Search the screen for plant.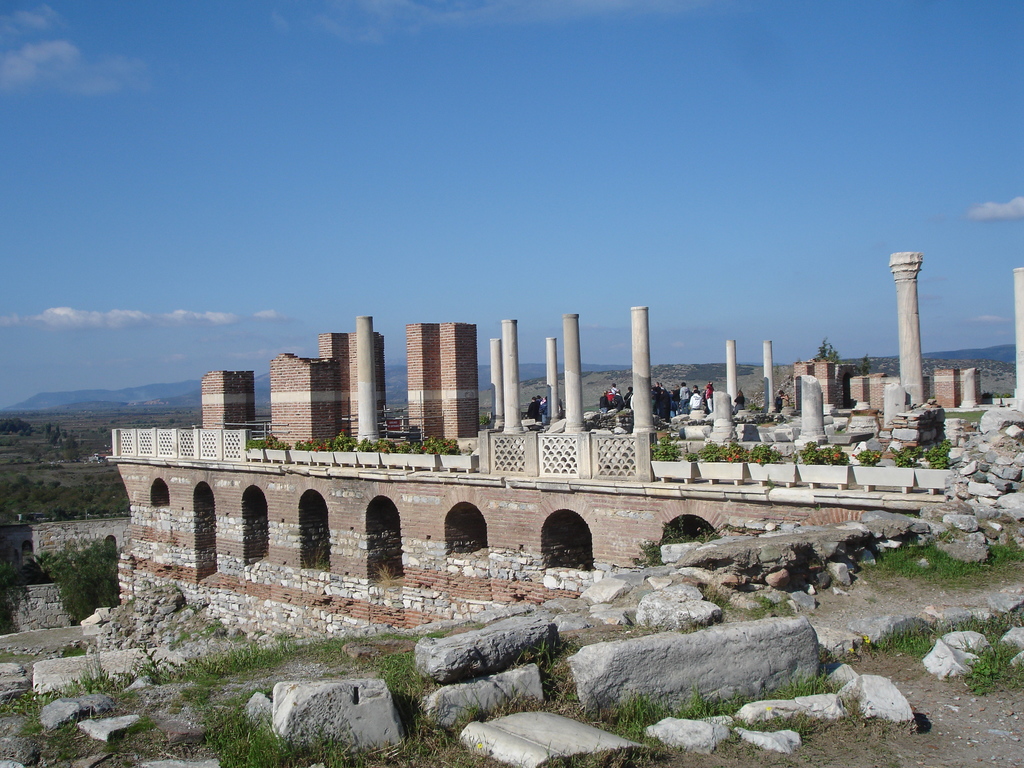
Found at l=367, t=437, r=391, b=454.
